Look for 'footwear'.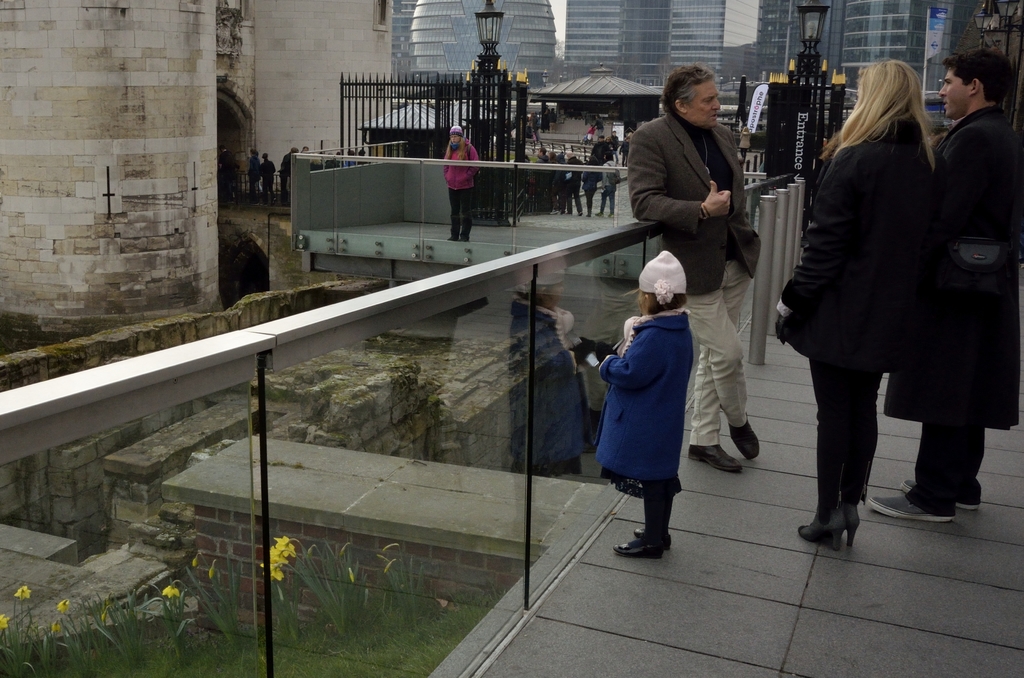
Found: (865,486,948,521).
